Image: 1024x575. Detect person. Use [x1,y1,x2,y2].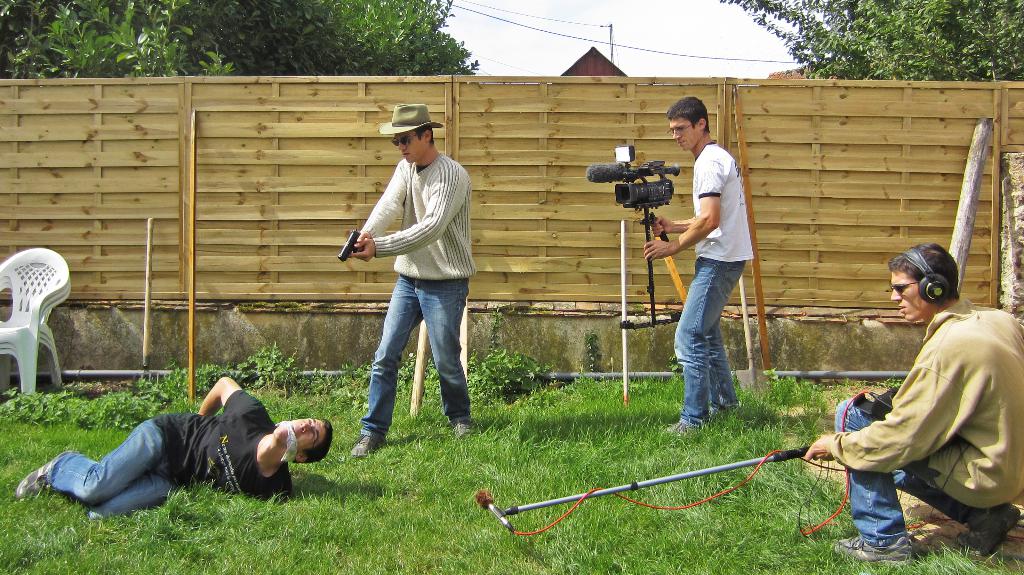
[340,107,481,463].
